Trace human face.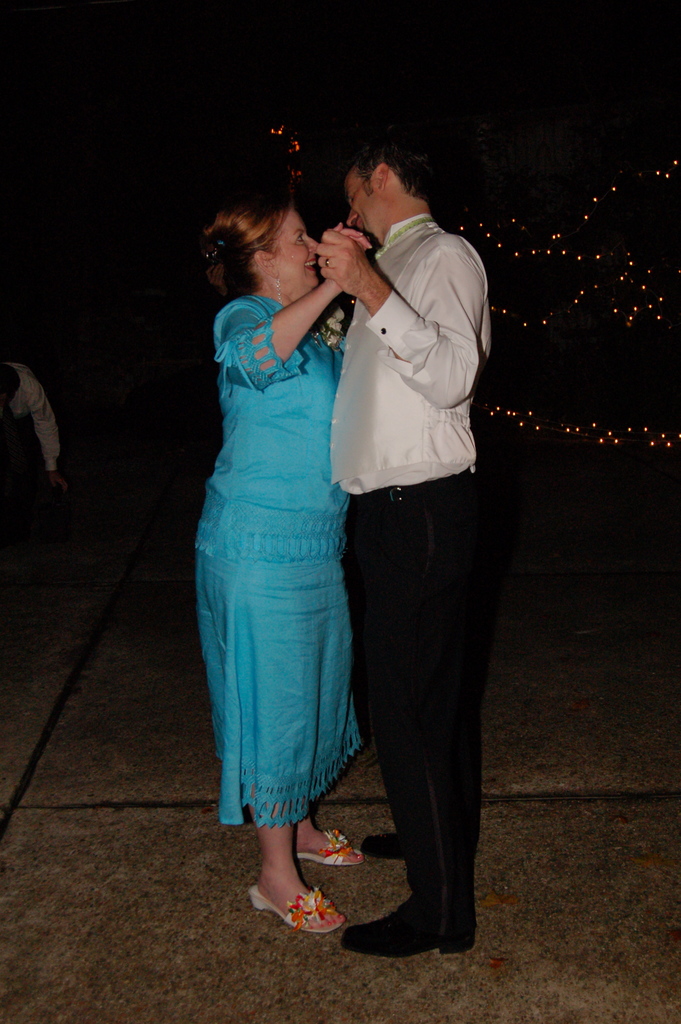
Traced to bbox=[345, 172, 373, 245].
